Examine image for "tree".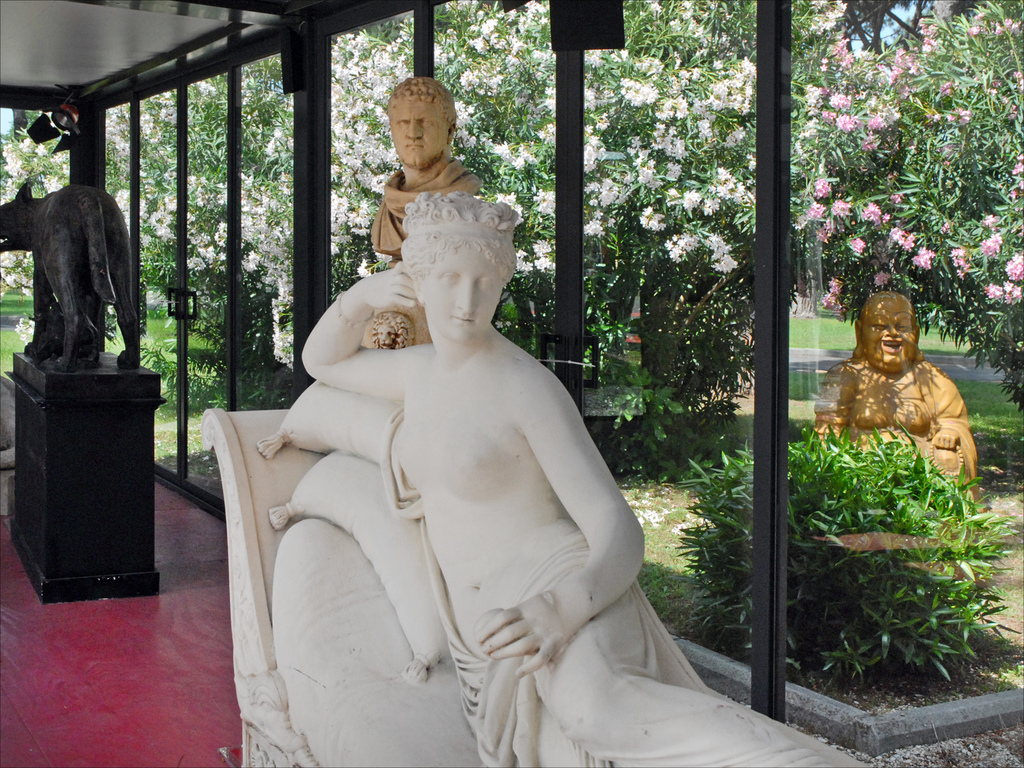
Examination result: detection(784, 0, 1023, 422).
